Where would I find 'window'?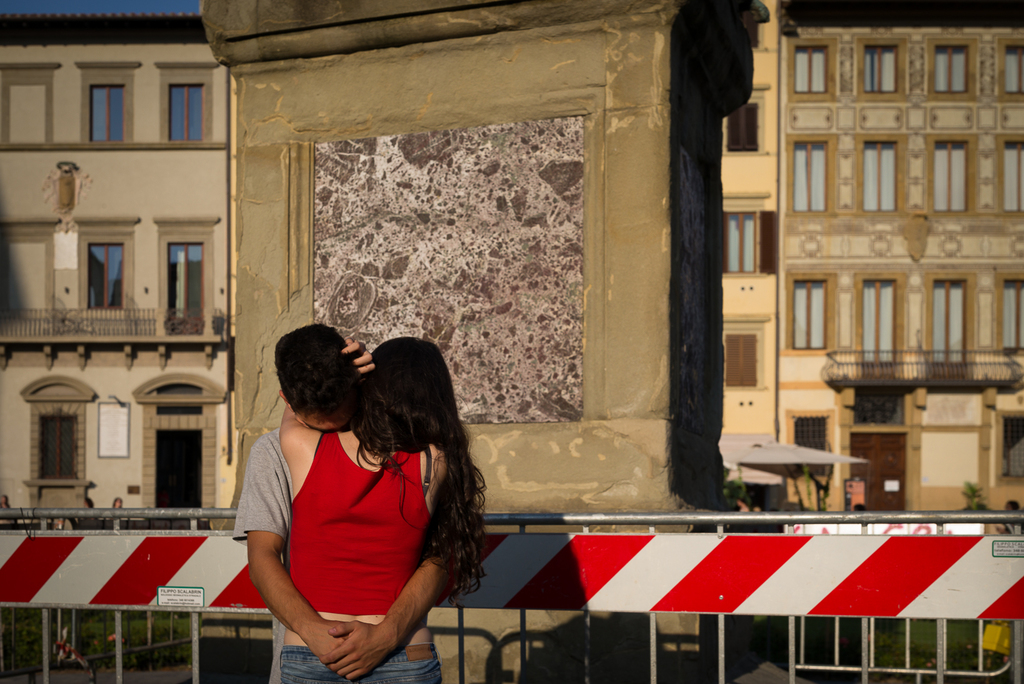
At <box>19,375,100,488</box>.
